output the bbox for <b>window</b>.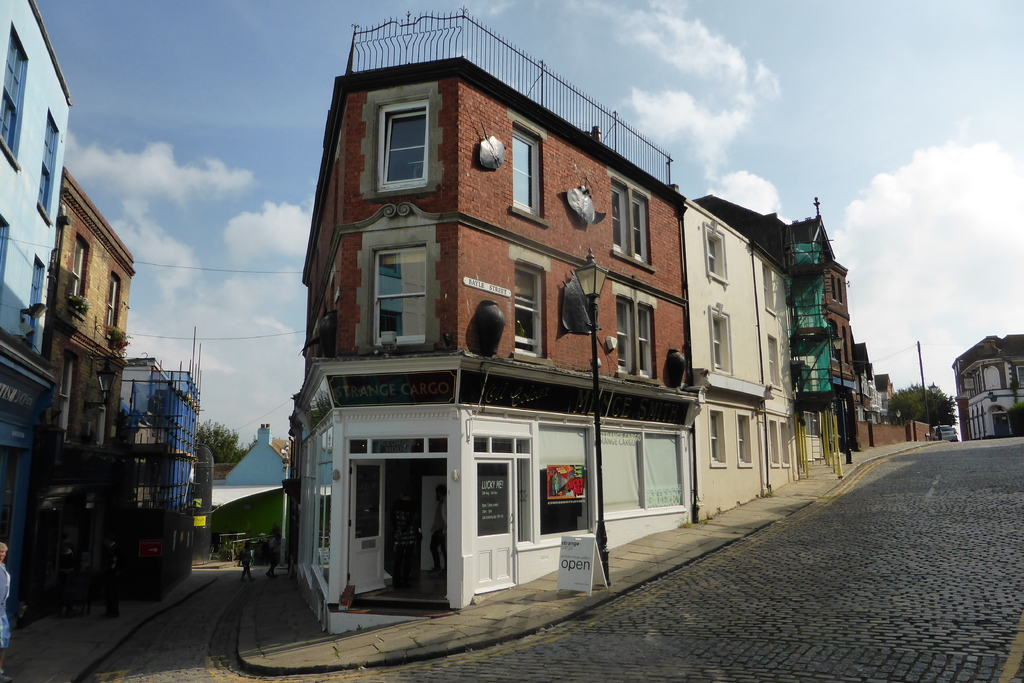
<box>76,237,86,300</box>.
